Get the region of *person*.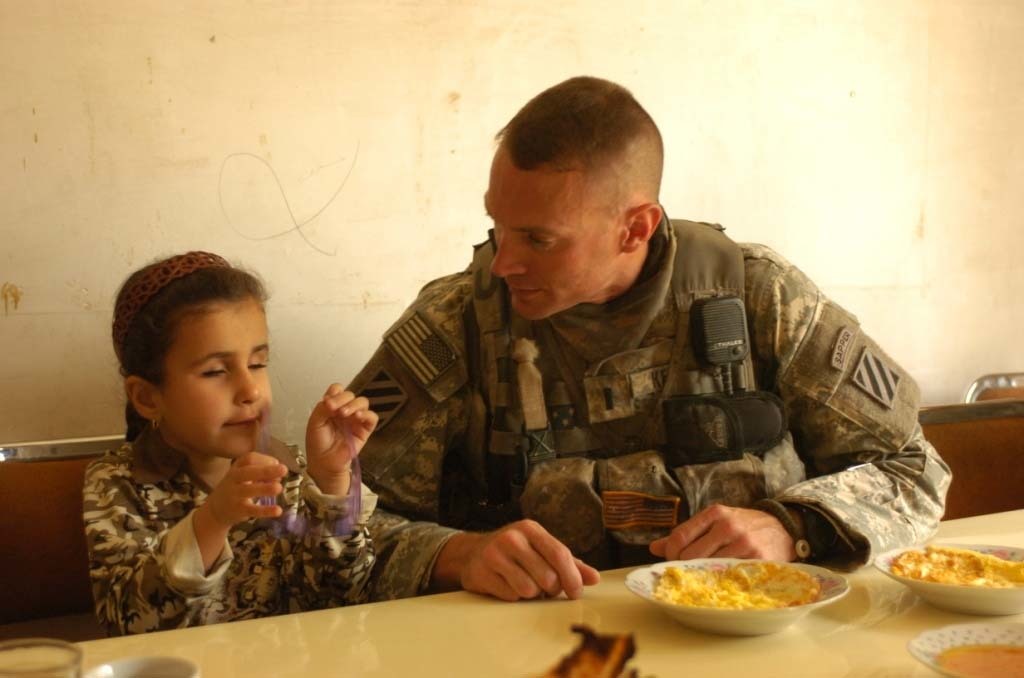
pyautogui.locateOnScreen(84, 250, 382, 634).
